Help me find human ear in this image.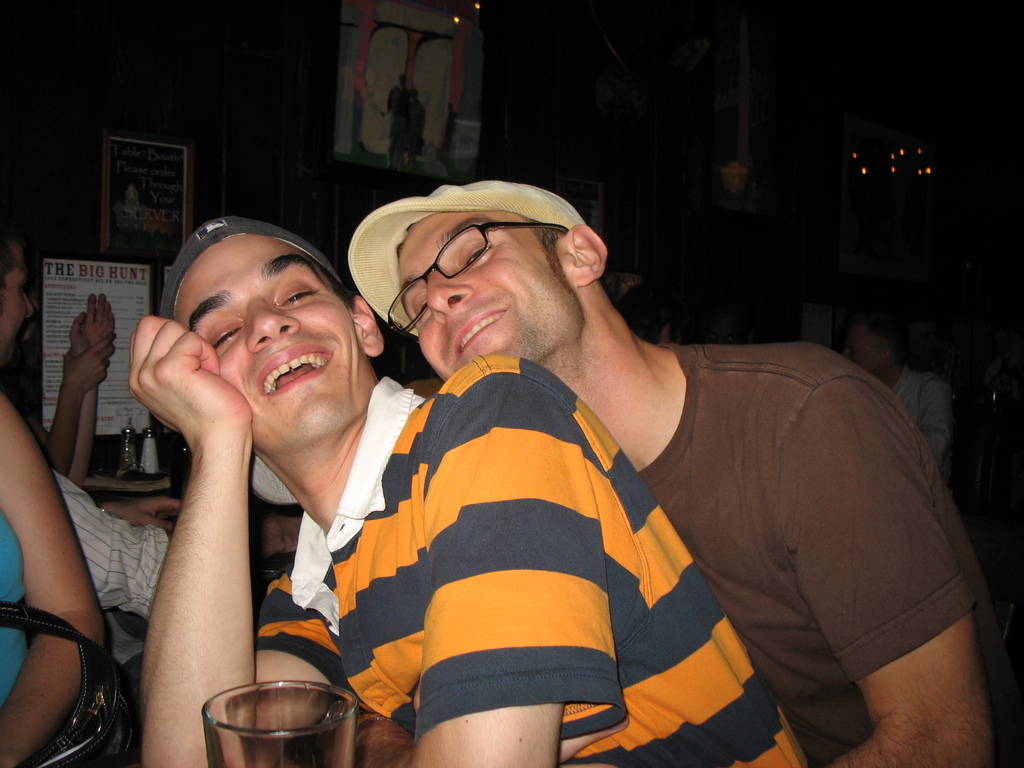
Found it: [left=351, top=294, right=384, bottom=359].
